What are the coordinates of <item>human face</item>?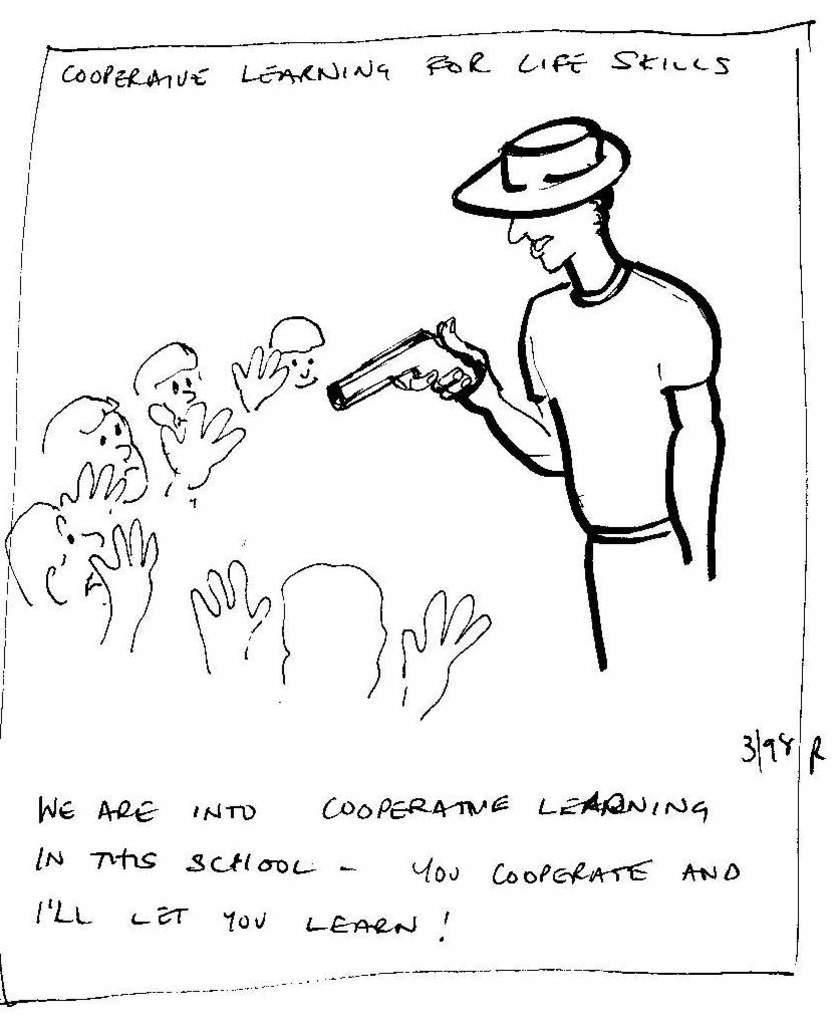
[507,199,597,272].
